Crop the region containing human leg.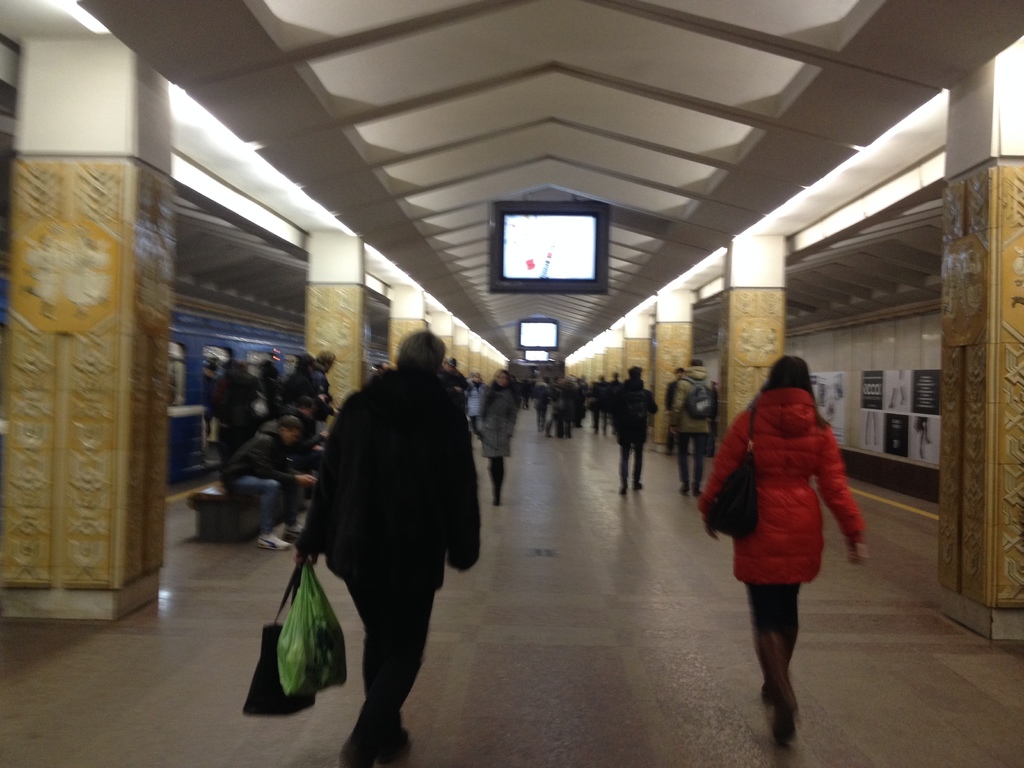
Crop region: [747,584,797,739].
